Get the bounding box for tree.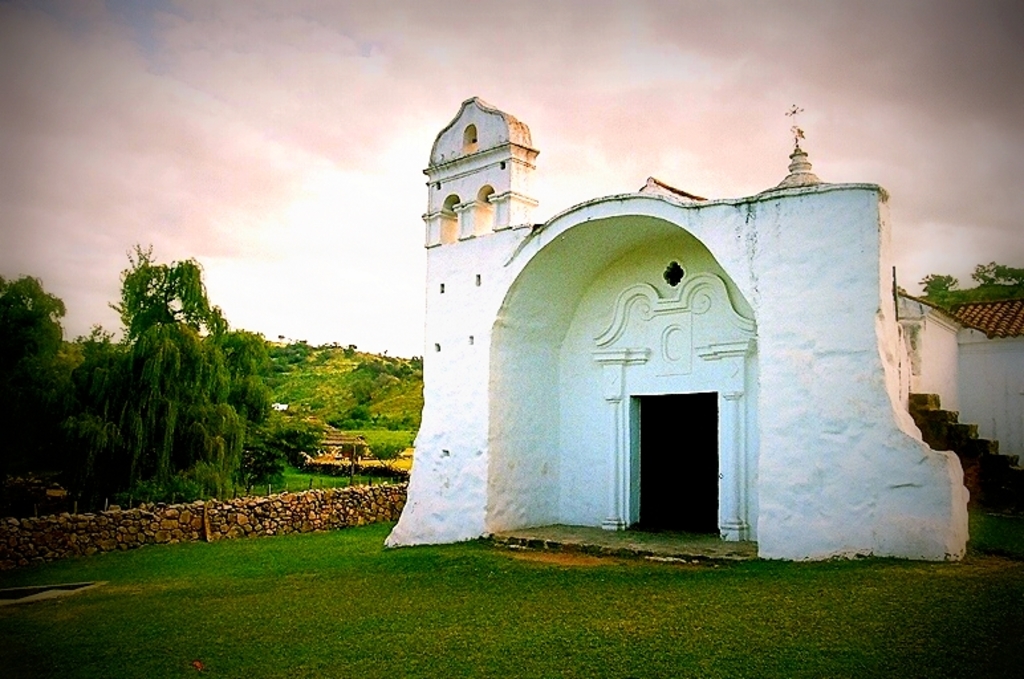
bbox=[972, 259, 1023, 292].
